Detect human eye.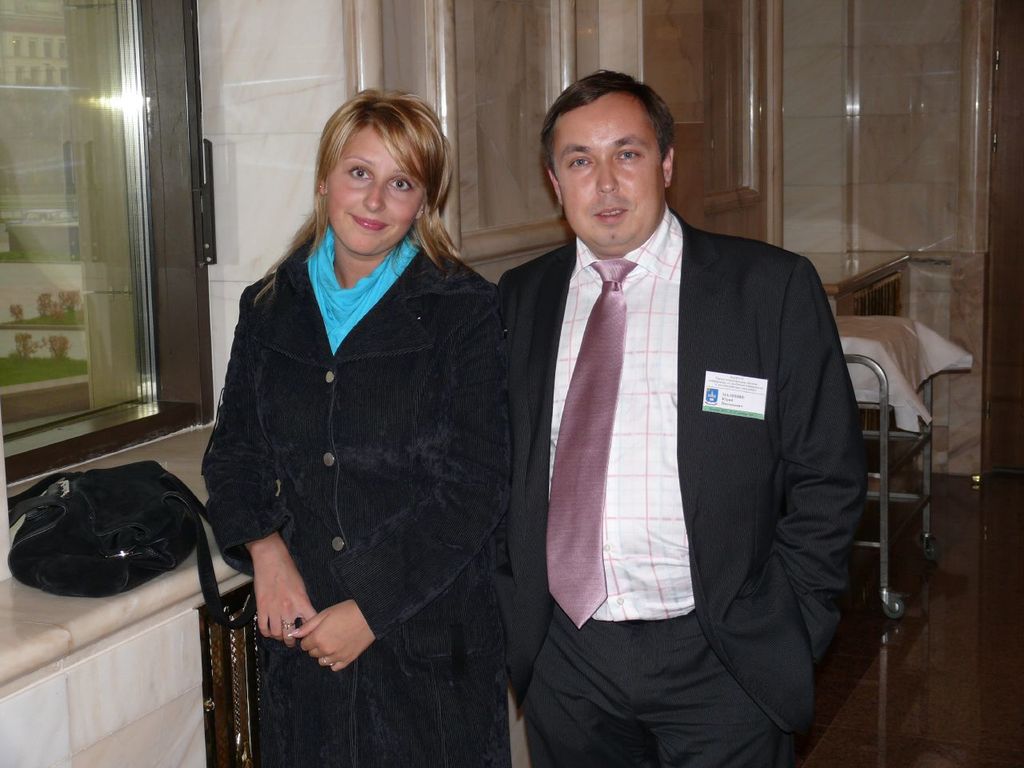
Detected at 615 146 643 163.
